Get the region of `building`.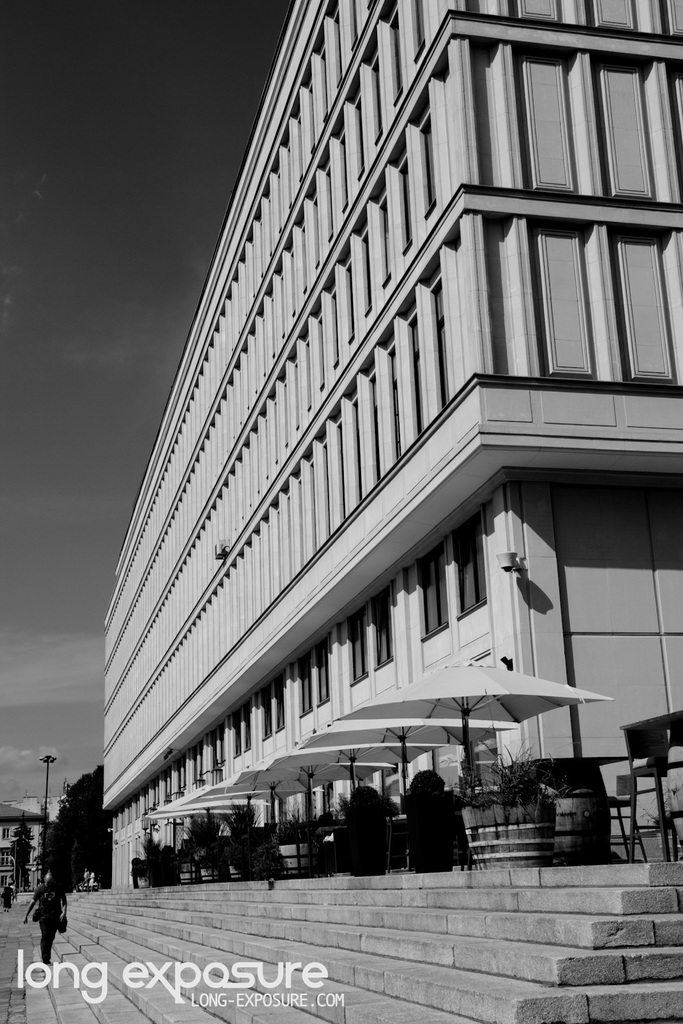
box=[45, 0, 625, 932].
